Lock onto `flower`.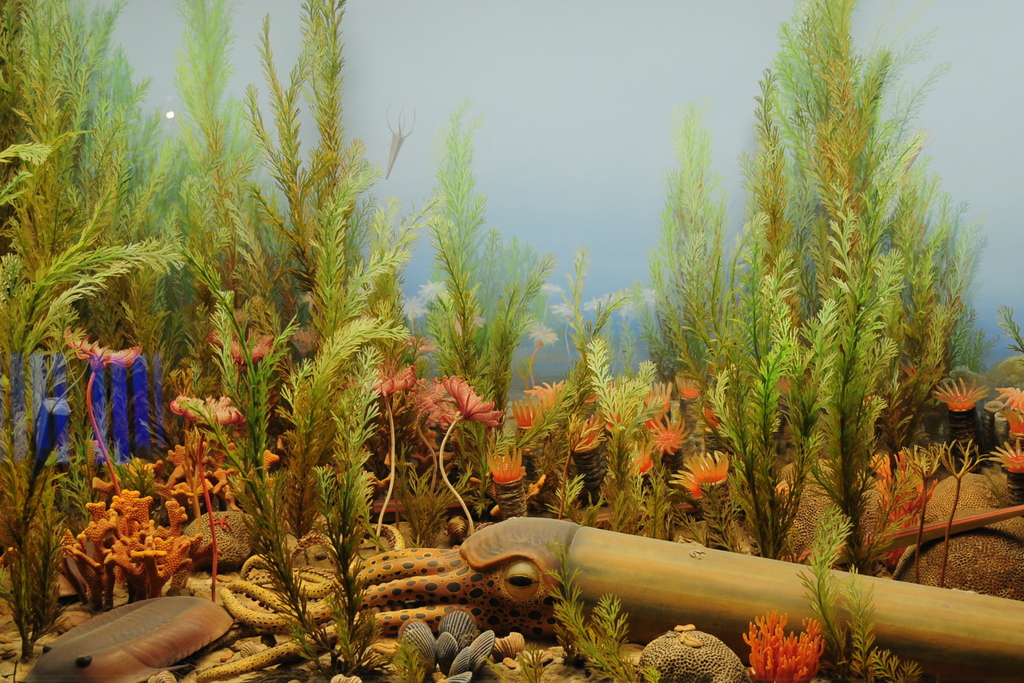
Locked: [left=646, top=420, right=691, bottom=446].
